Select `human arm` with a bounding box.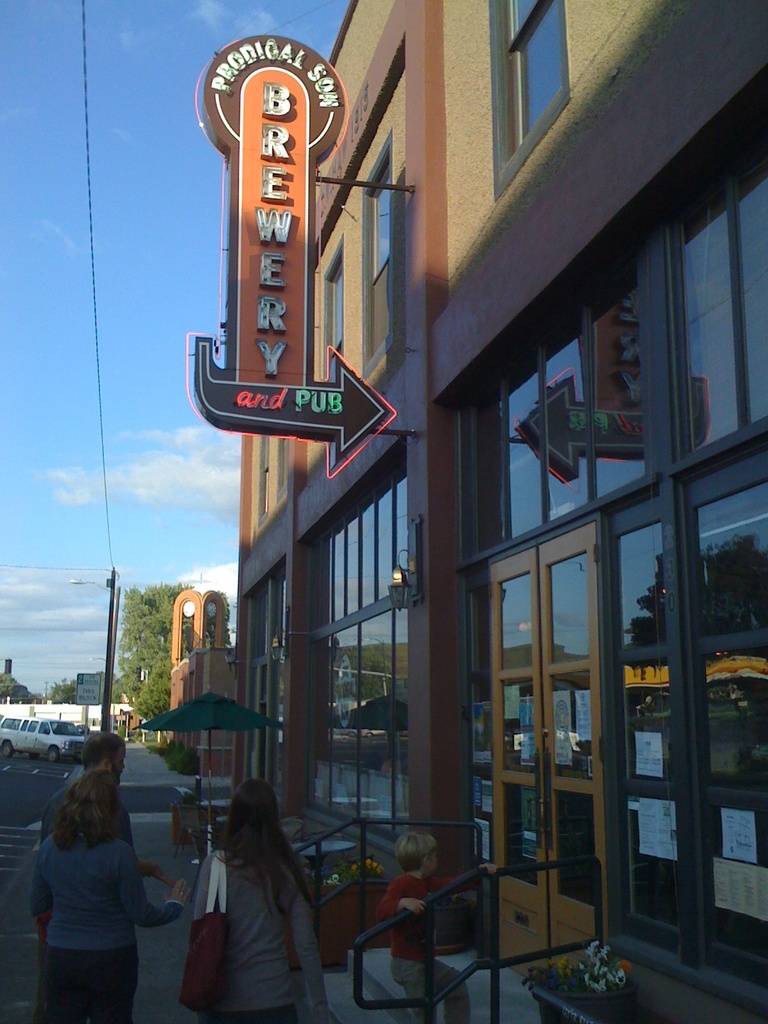
<box>474,854,498,881</box>.
